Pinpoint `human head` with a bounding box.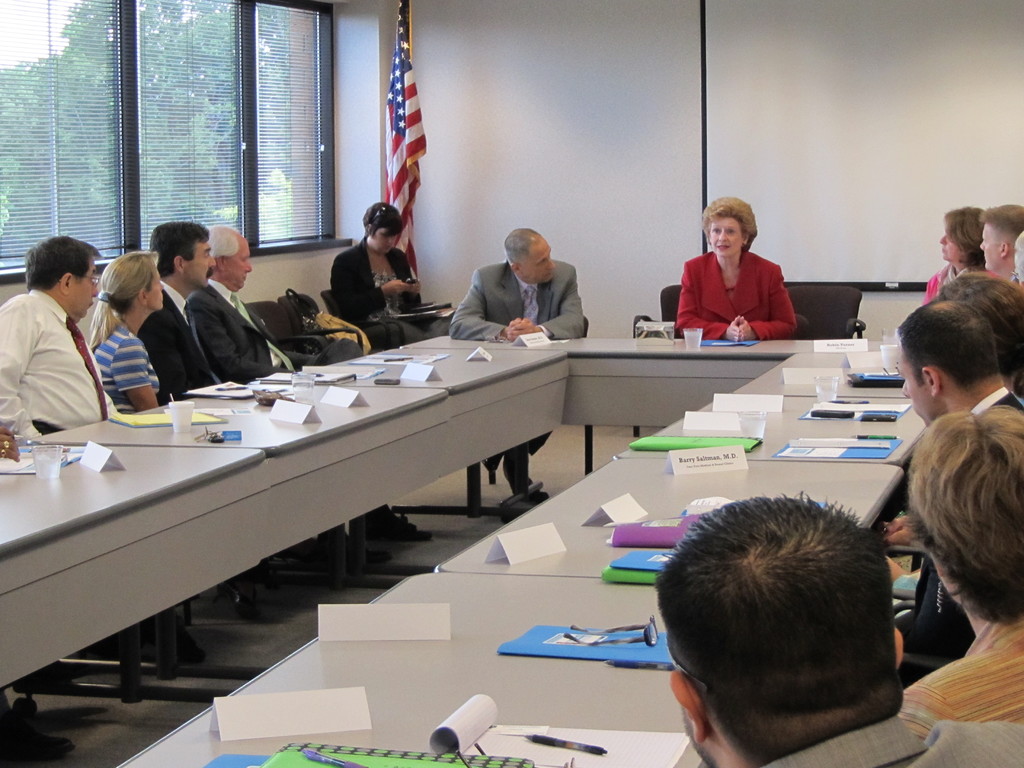
Rect(936, 269, 1023, 385).
